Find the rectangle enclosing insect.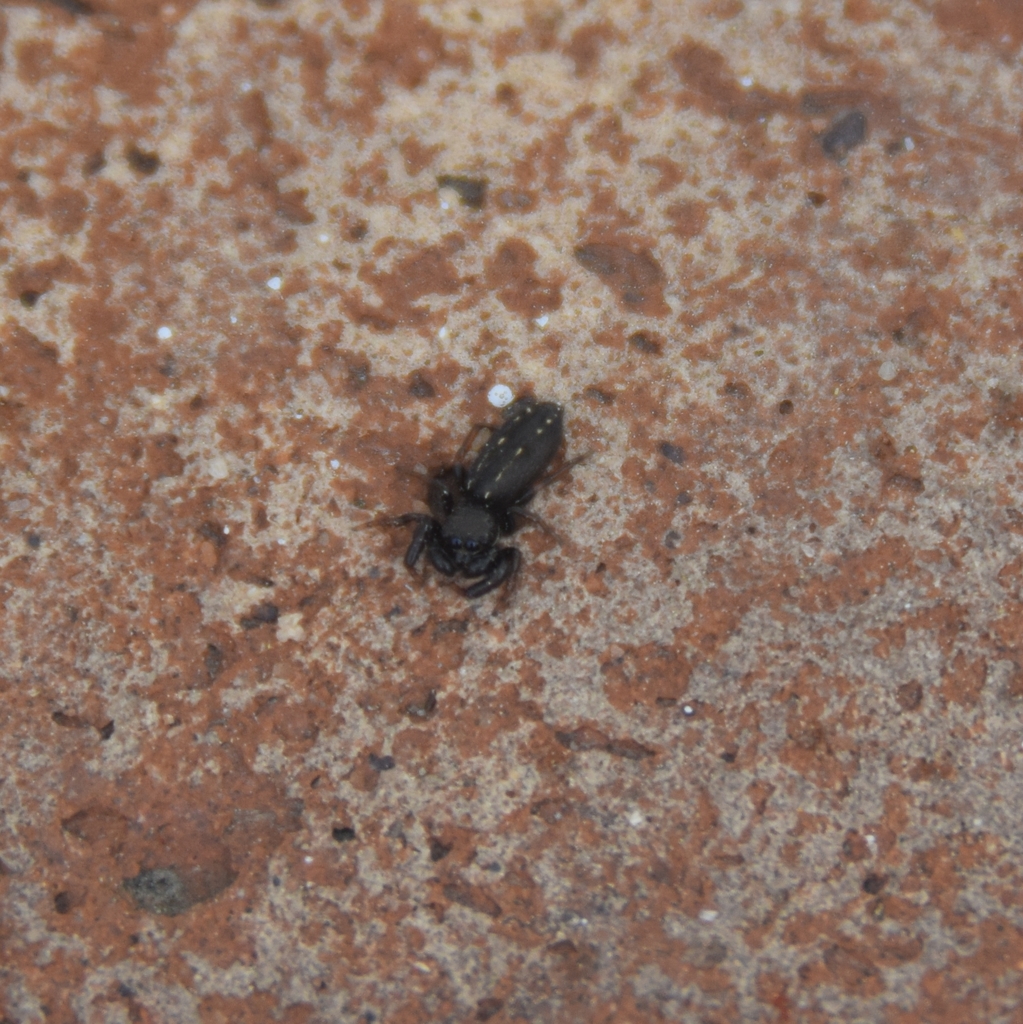
(379, 397, 583, 594).
